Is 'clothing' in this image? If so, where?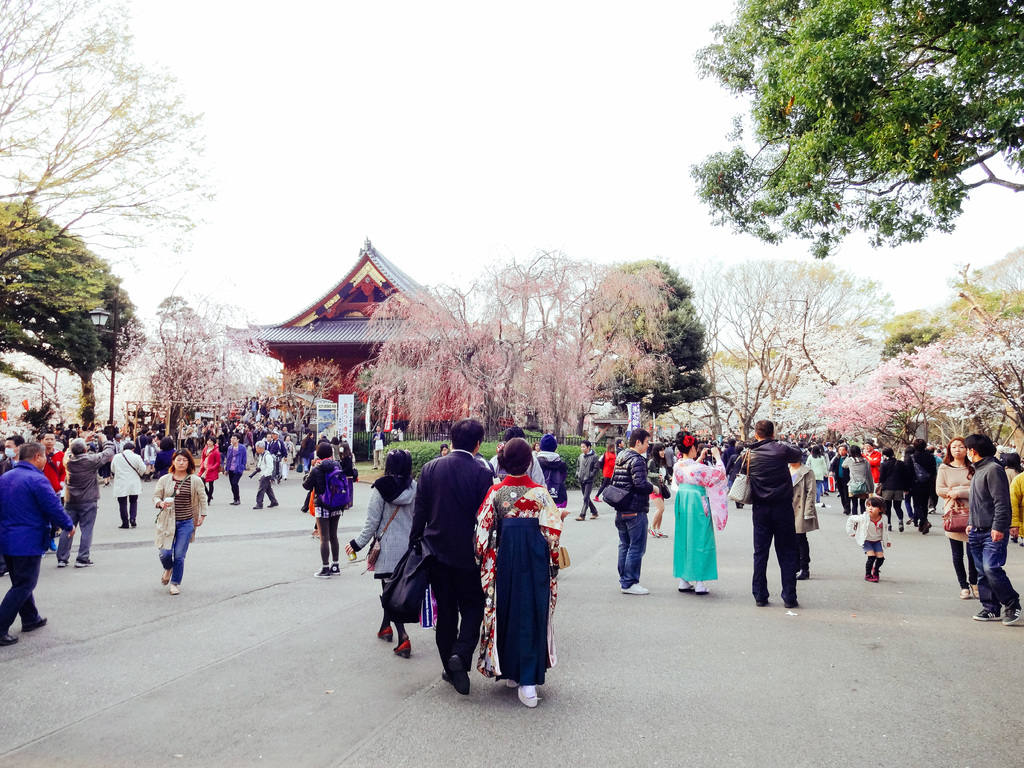
Yes, at 476:447:570:692.
